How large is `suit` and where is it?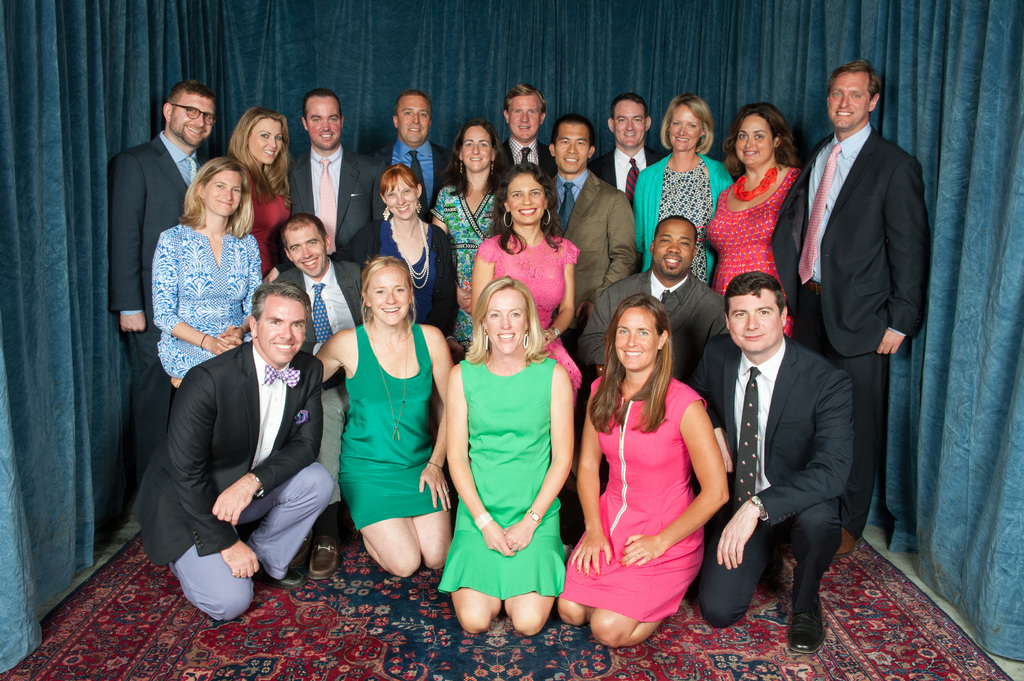
Bounding box: Rect(549, 172, 640, 351).
